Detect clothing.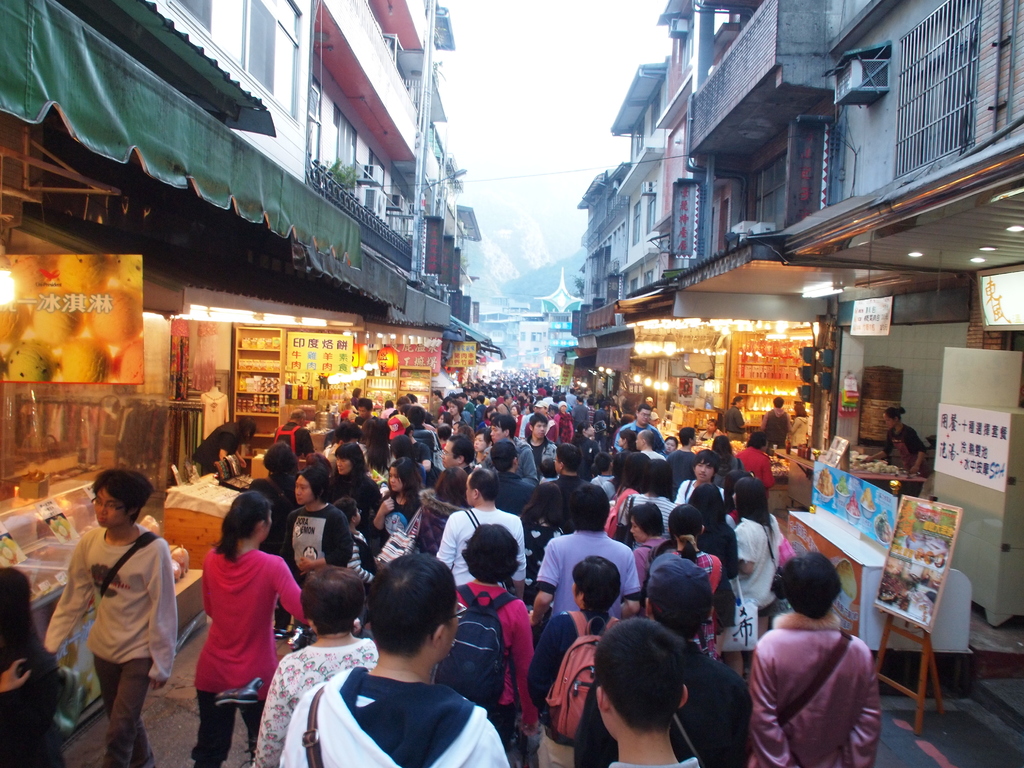
Detected at l=436, t=497, r=531, b=573.
